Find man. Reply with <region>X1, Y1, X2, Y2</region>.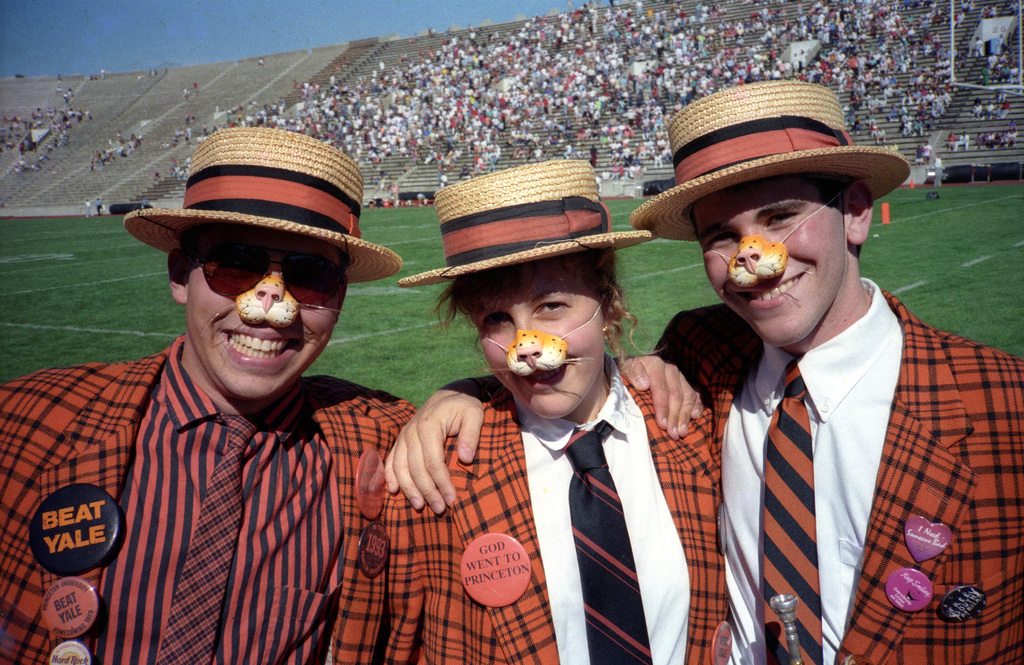
<region>0, 127, 706, 664</region>.
